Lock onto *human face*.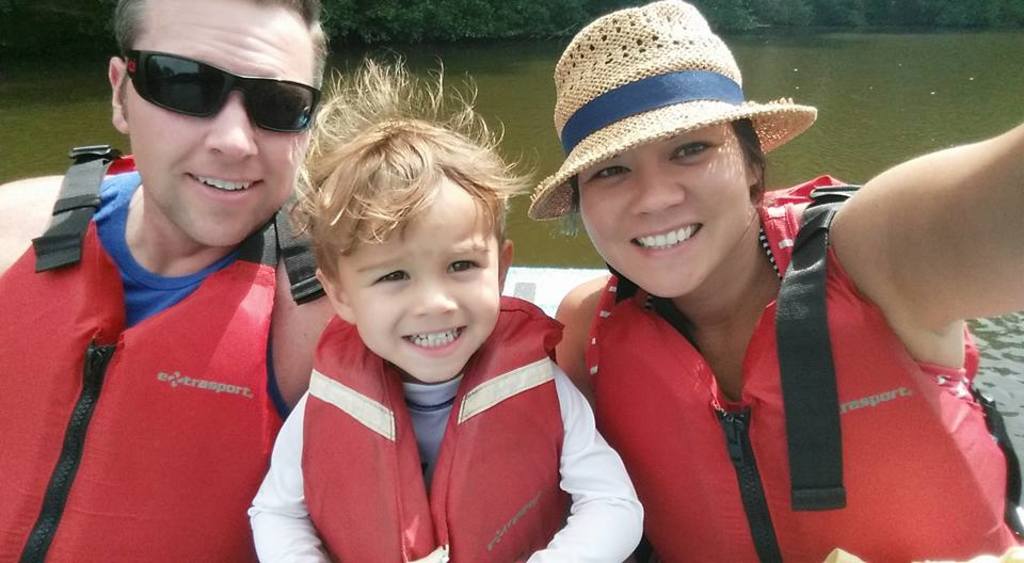
Locked: Rect(123, 0, 316, 245).
